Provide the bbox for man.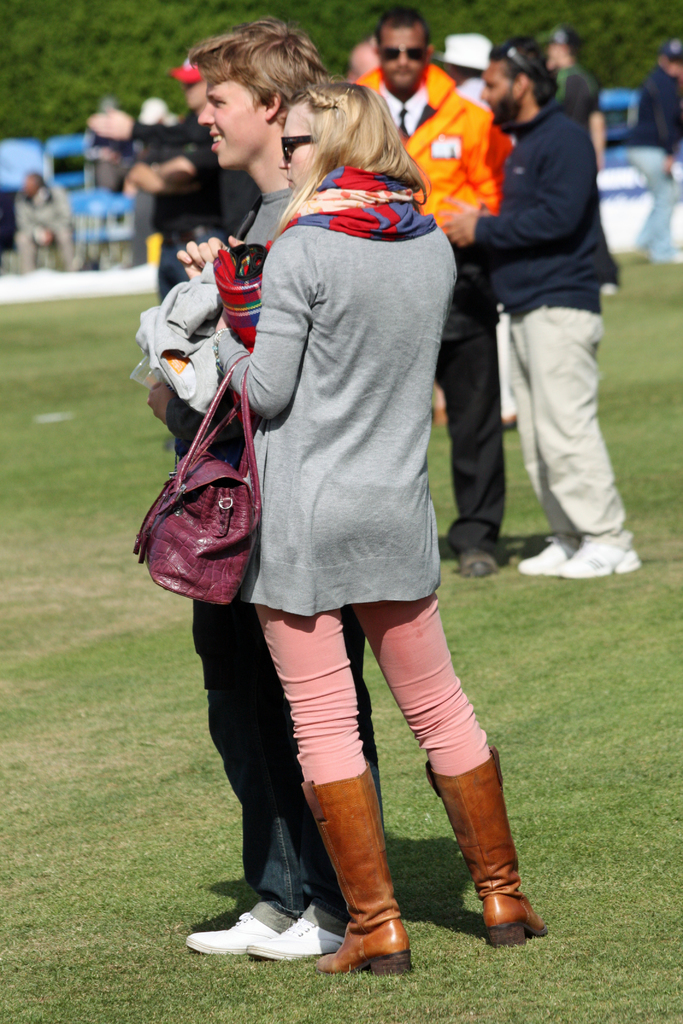
<bbox>543, 25, 625, 296</bbox>.
